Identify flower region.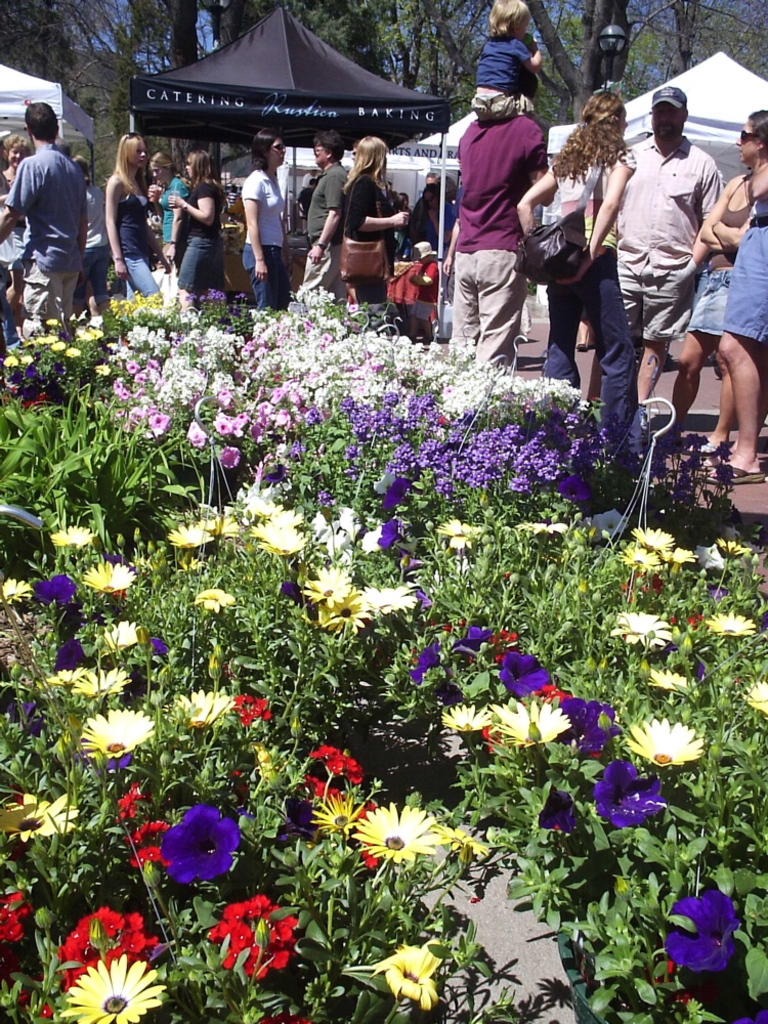
Region: BBox(663, 886, 742, 971).
